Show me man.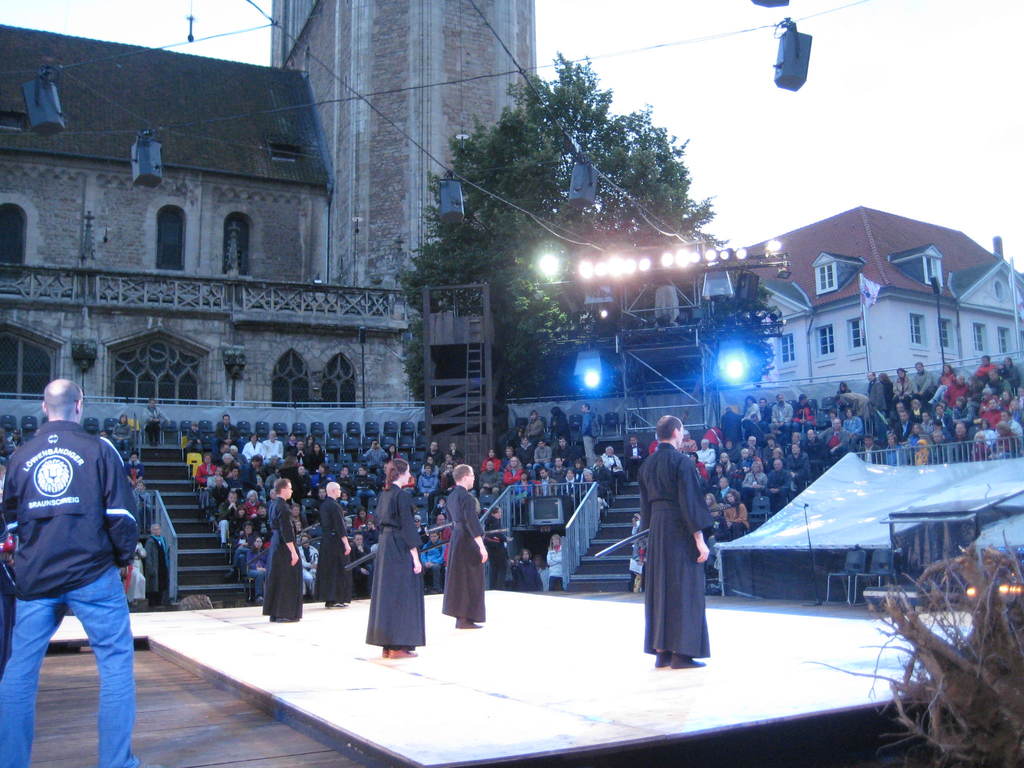
man is here: 437:463:454:487.
